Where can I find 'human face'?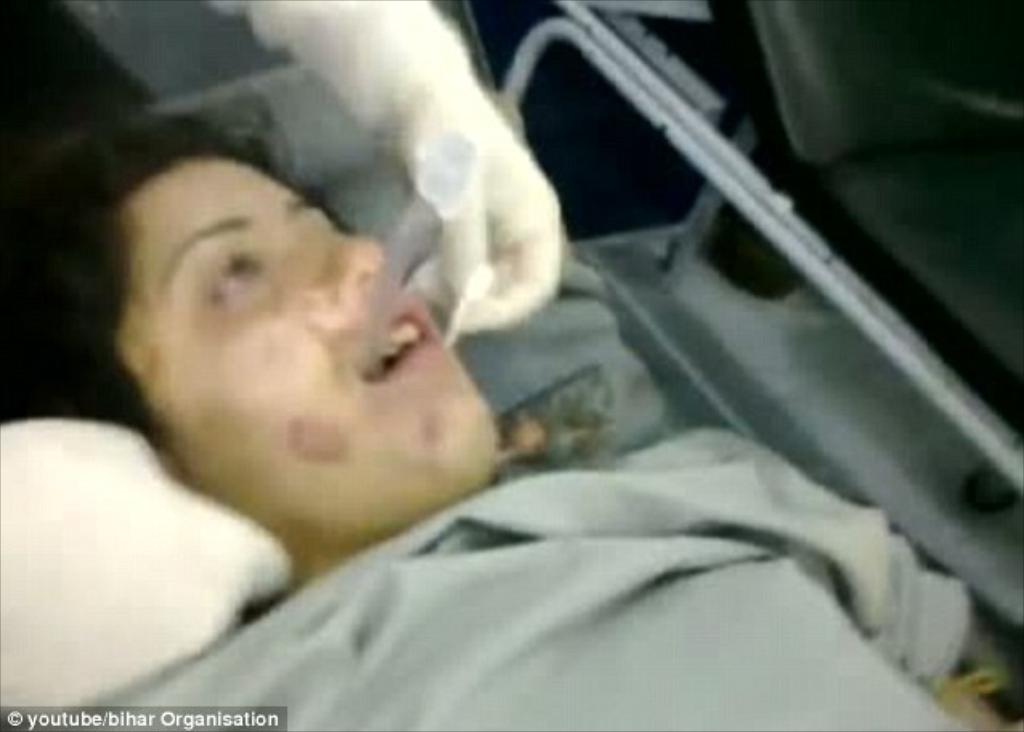
You can find it at left=95, top=117, right=493, bottom=544.
